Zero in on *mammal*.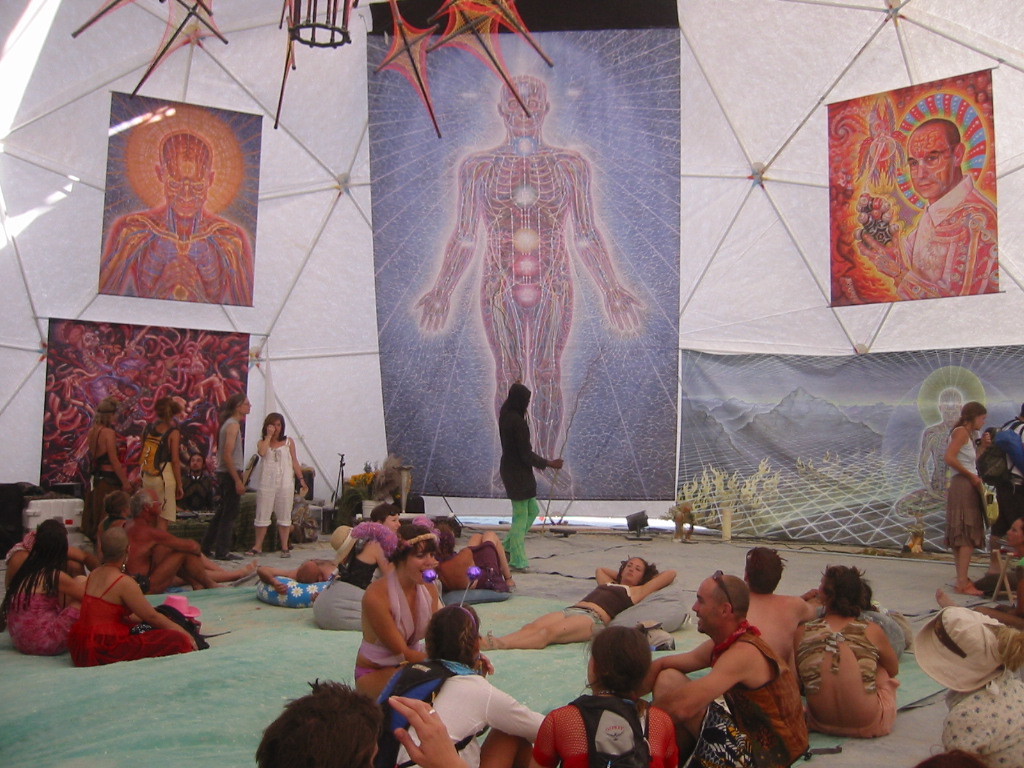
Zeroed in: box=[99, 124, 254, 300].
